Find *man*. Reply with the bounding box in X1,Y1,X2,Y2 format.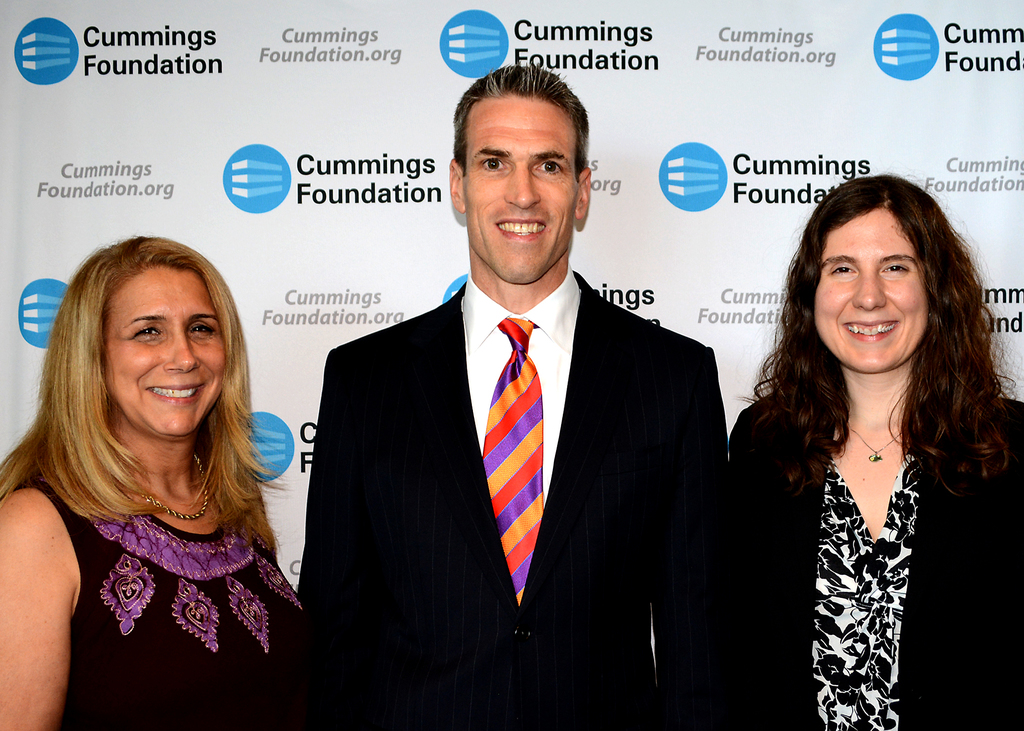
303,92,724,719.
